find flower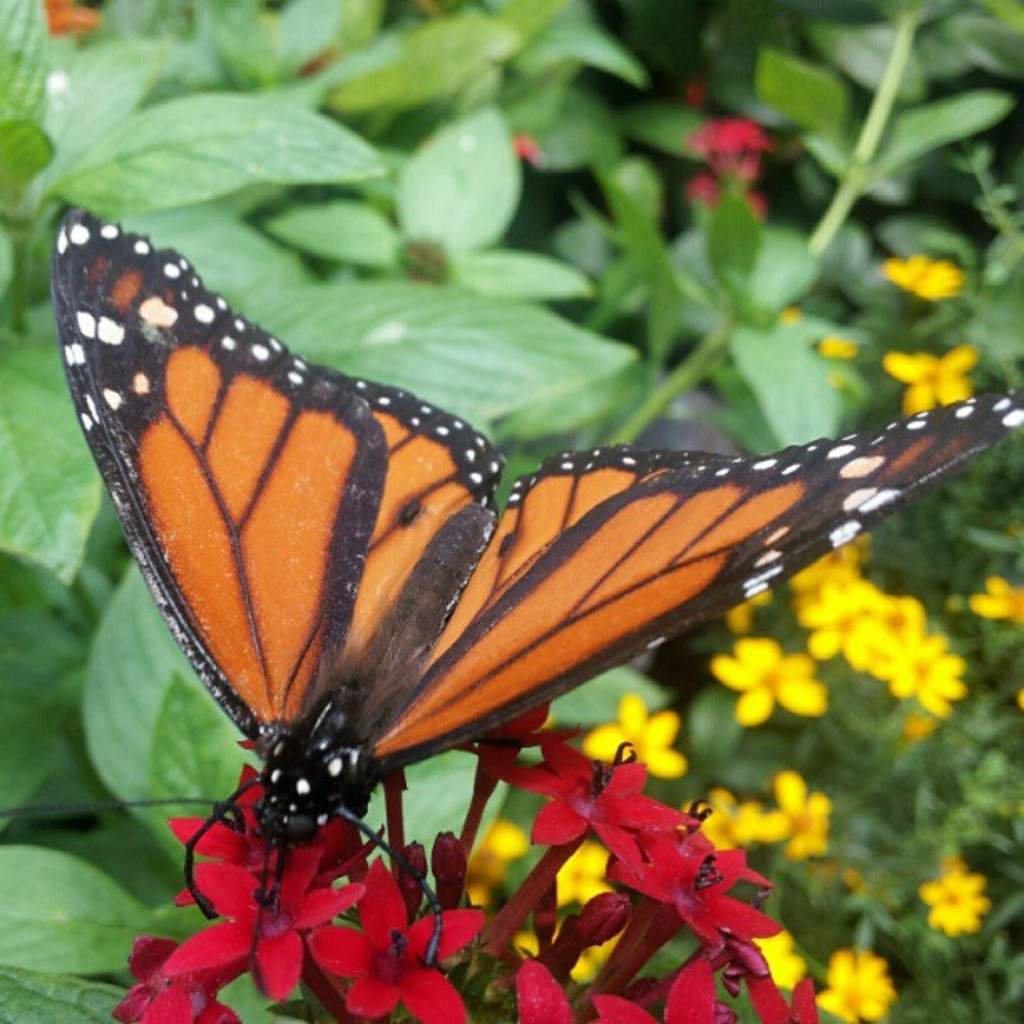
877/249/965/298
